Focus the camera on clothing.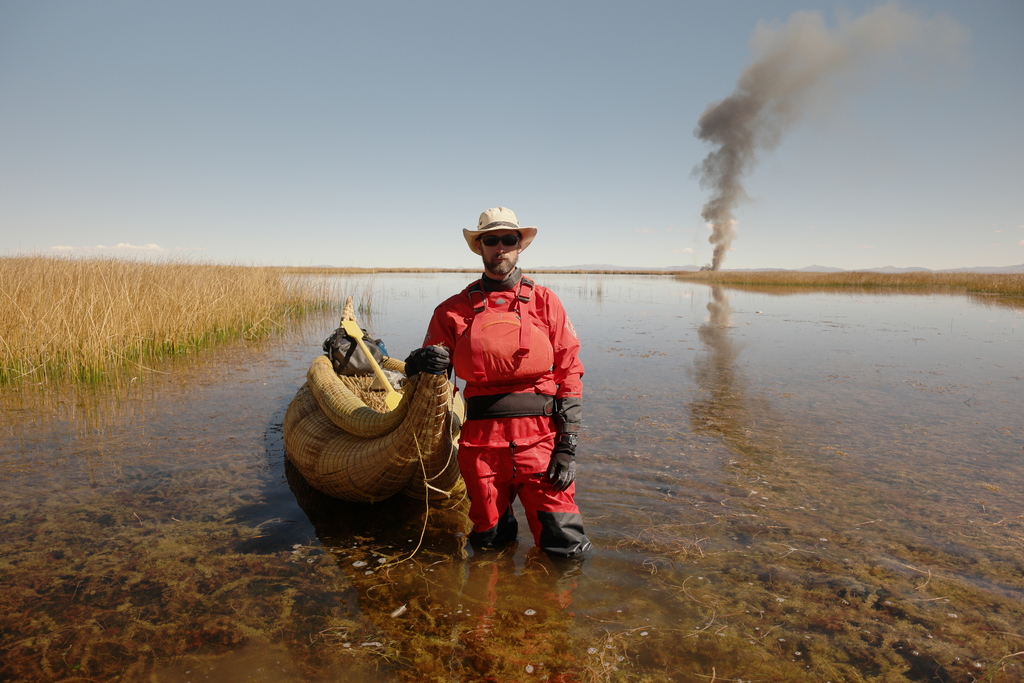
Focus region: 419 267 586 557.
